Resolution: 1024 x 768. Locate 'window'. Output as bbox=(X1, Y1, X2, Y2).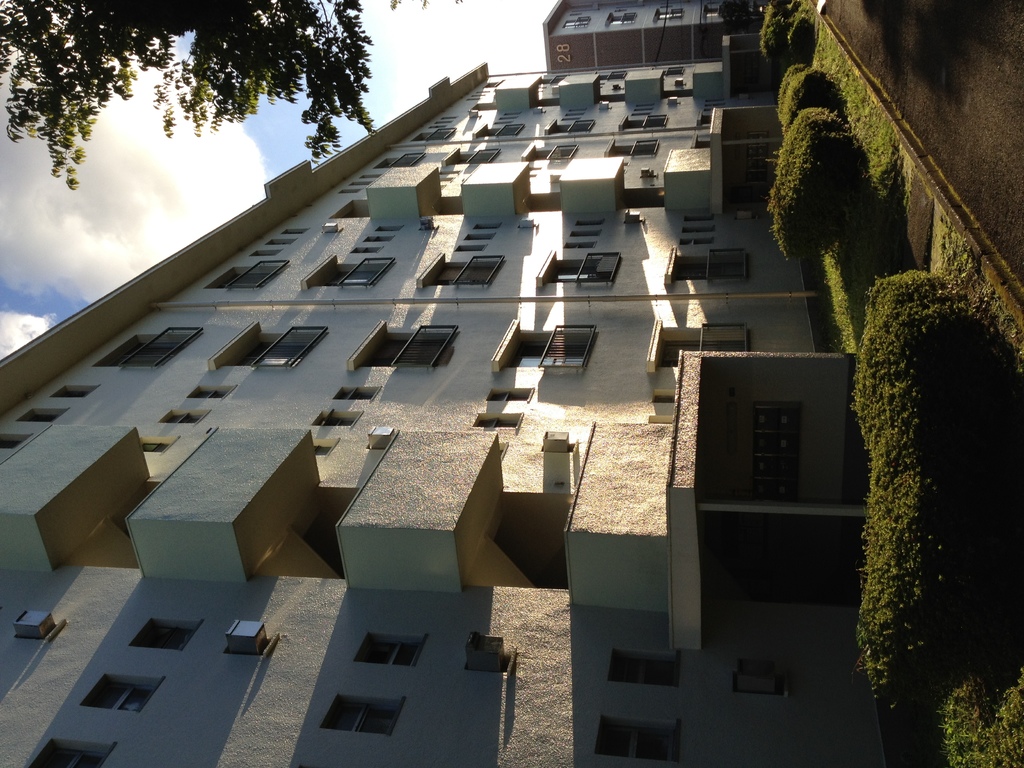
bbox=(132, 622, 196, 654).
